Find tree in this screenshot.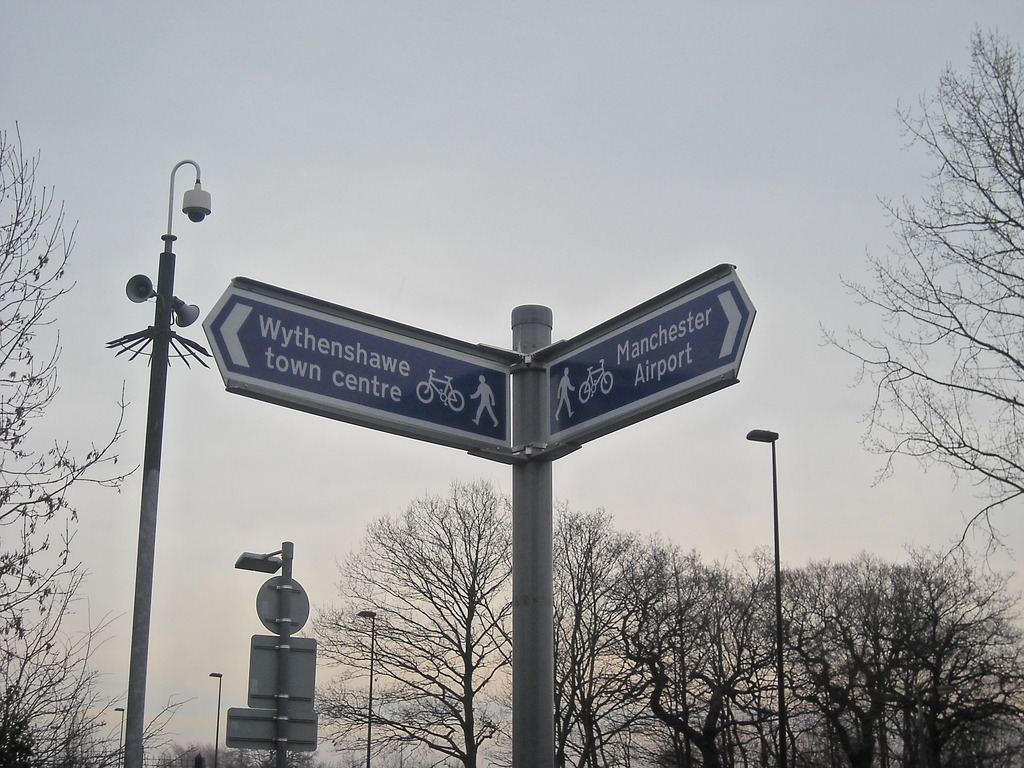
The bounding box for tree is left=1, top=108, right=201, bottom=767.
